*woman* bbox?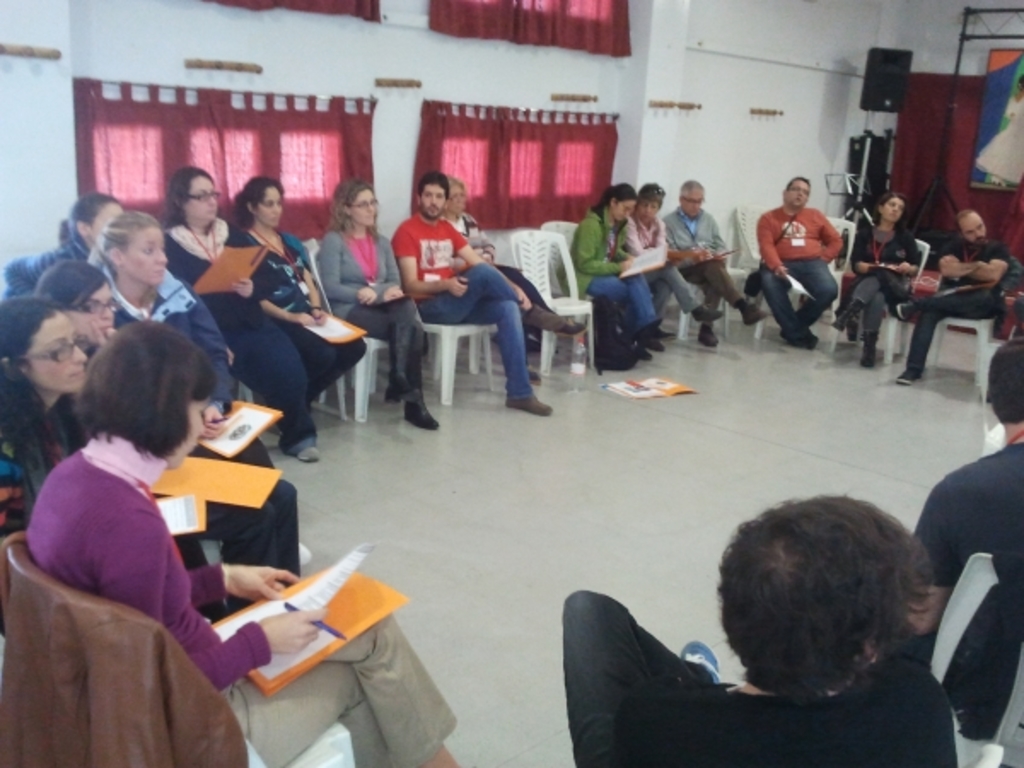
x1=838, y1=195, x2=927, y2=367
